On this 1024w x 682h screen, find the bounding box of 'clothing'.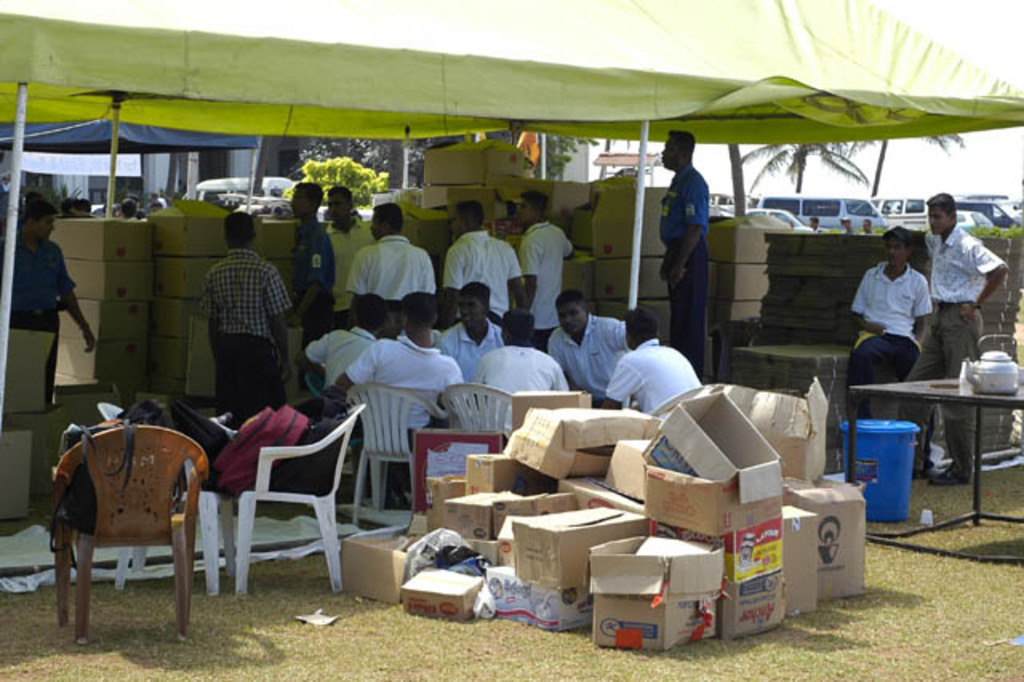
Bounding box: 344 322 459 439.
